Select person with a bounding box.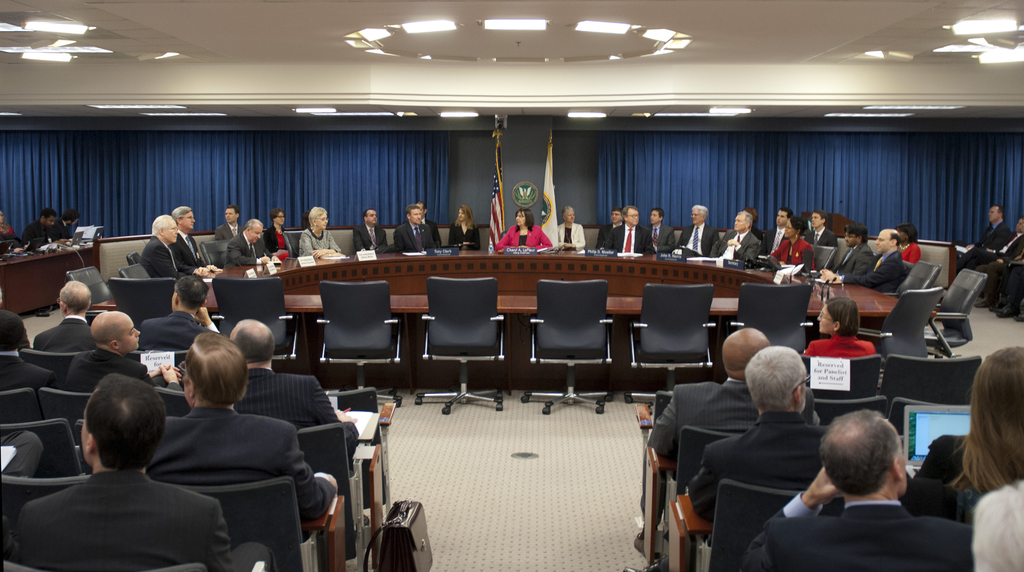
0,427,45,481.
